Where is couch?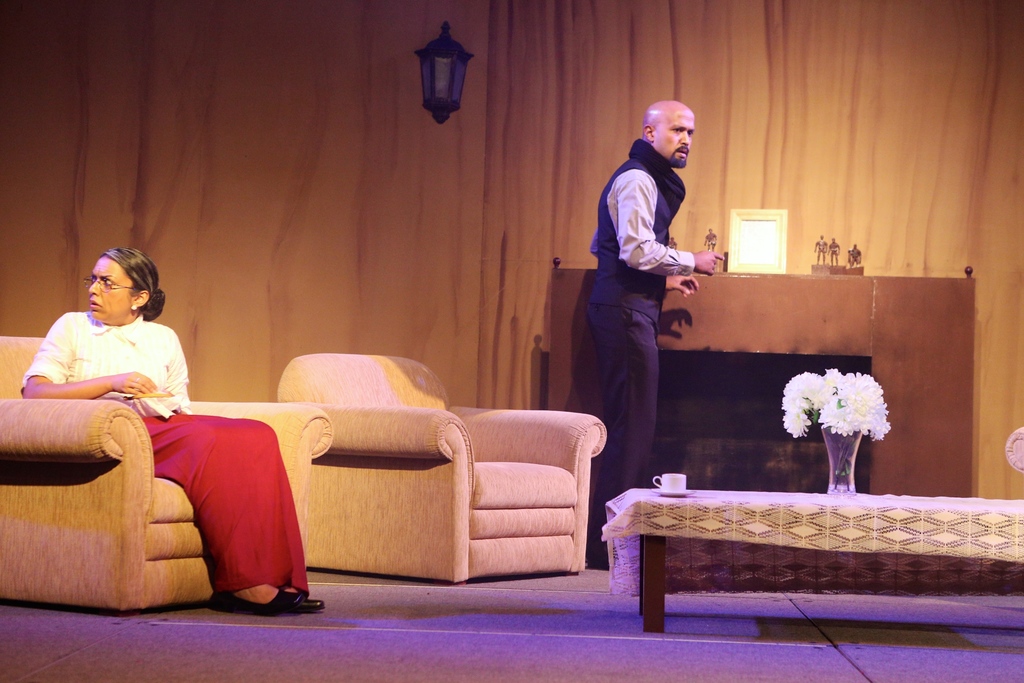
0 309 308 631.
